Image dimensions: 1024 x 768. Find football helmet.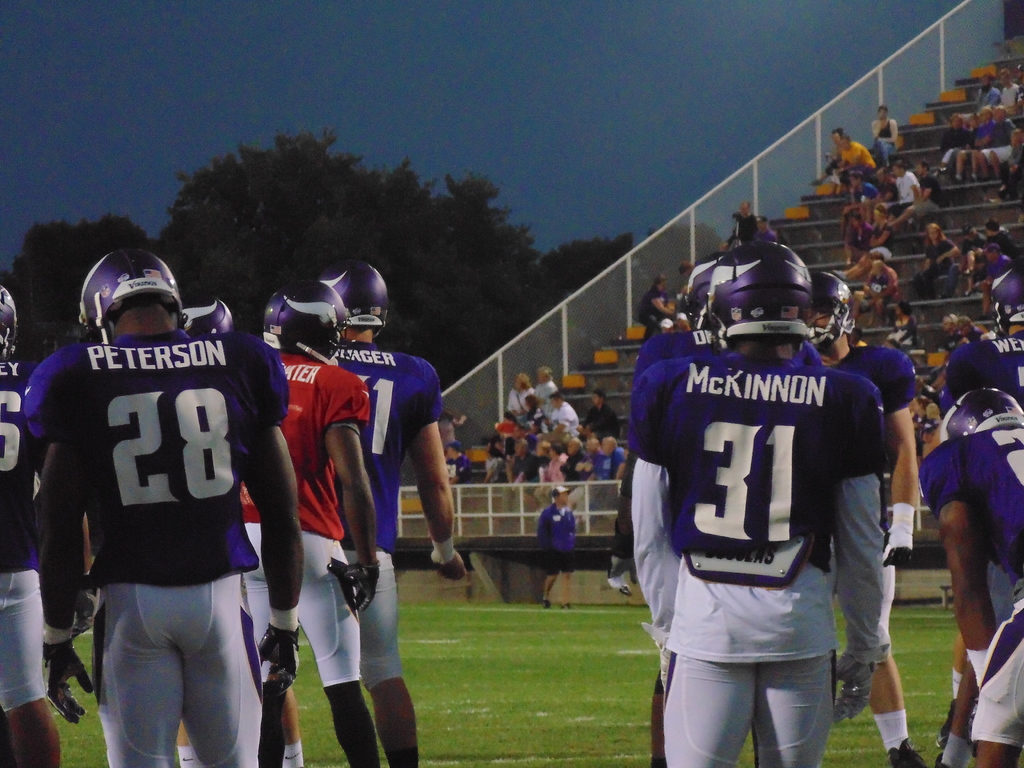
detection(707, 237, 813, 343).
